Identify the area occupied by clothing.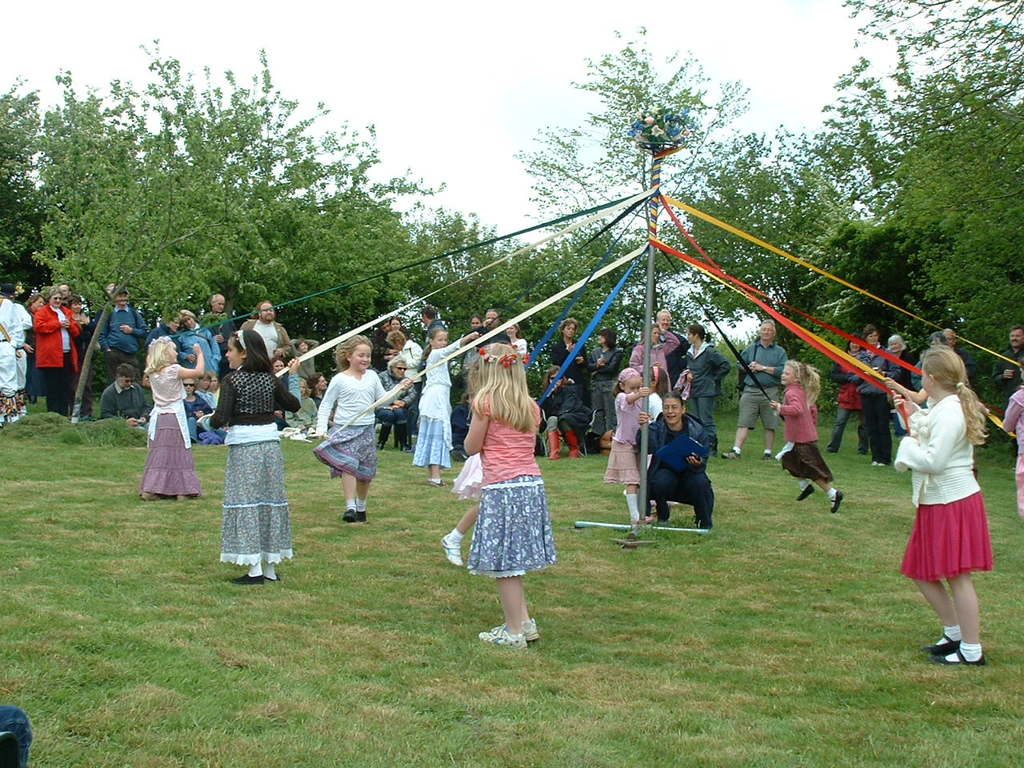
Area: (left=141, top=360, right=206, bottom=502).
